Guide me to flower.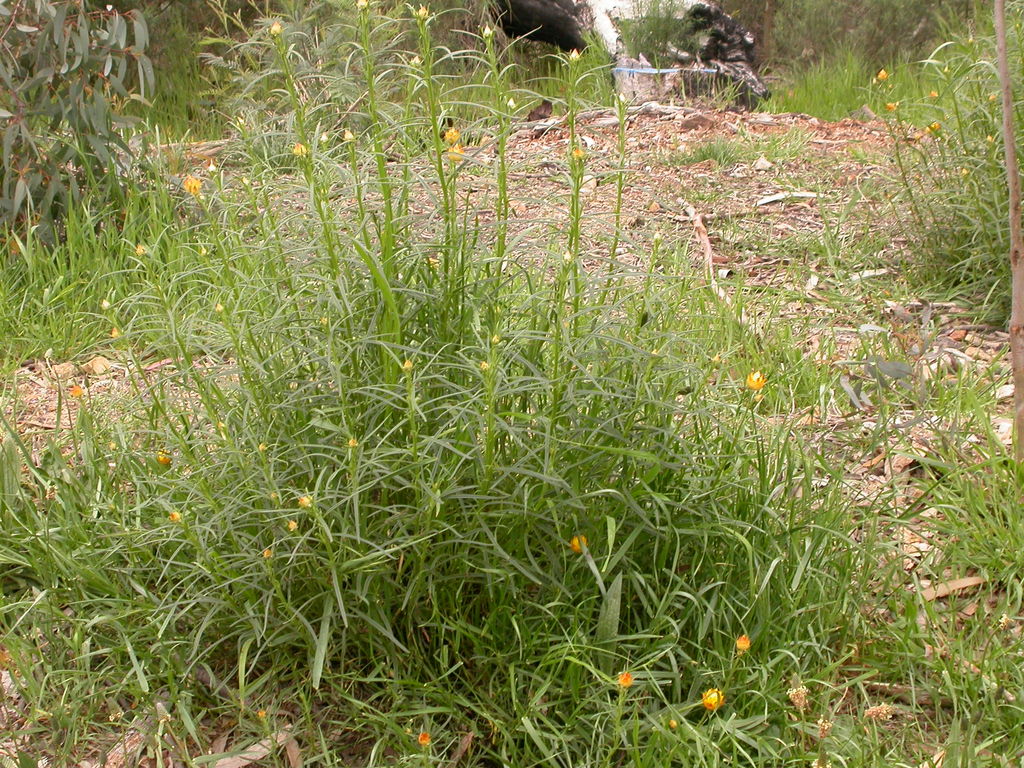
Guidance: [742,365,766,405].
